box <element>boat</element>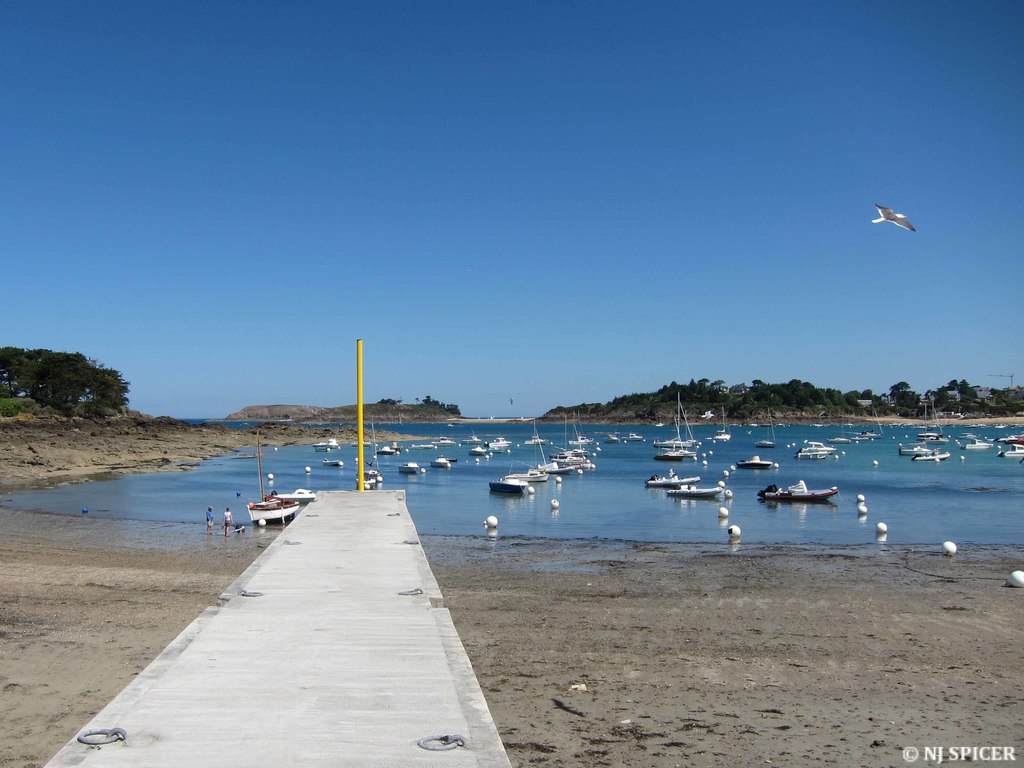
[645, 465, 702, 486]
